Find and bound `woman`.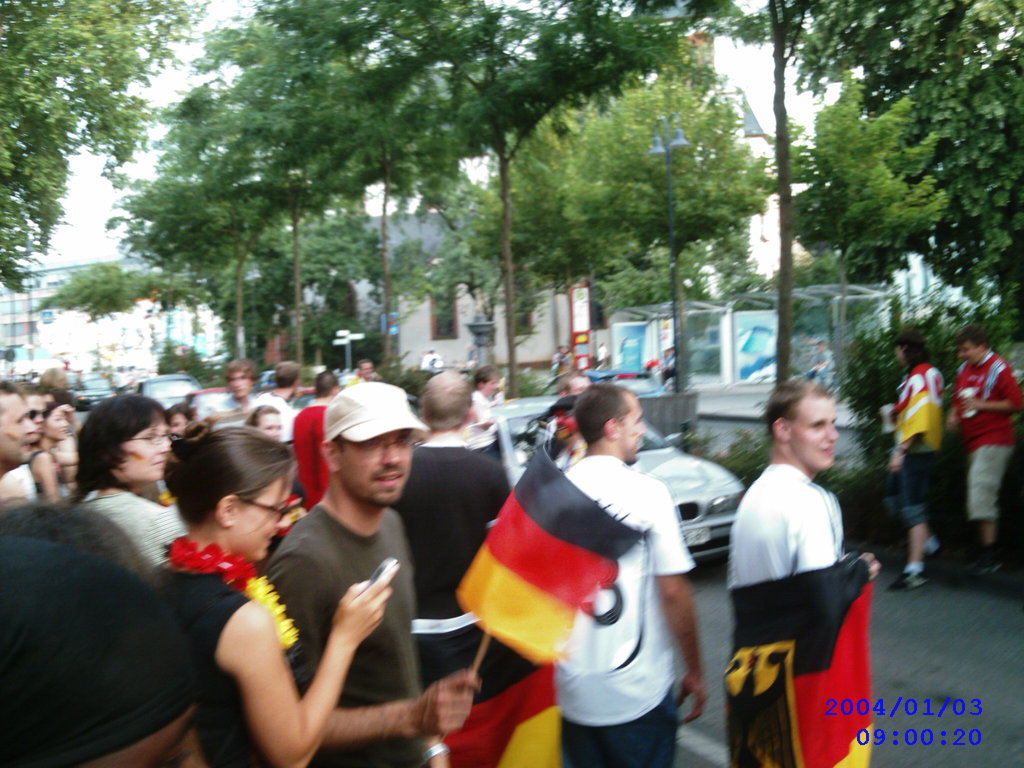
Bound: detection(881, 326, 945, 589).
